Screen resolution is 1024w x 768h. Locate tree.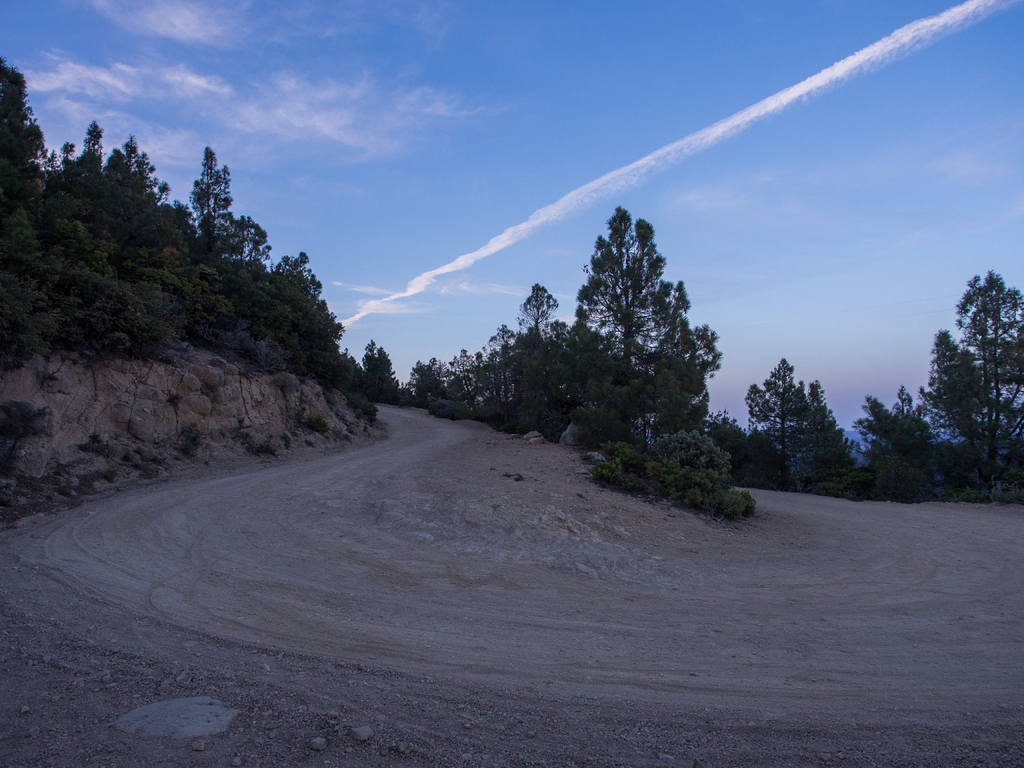
[left=565, top=189, right=726, bottom=499].
